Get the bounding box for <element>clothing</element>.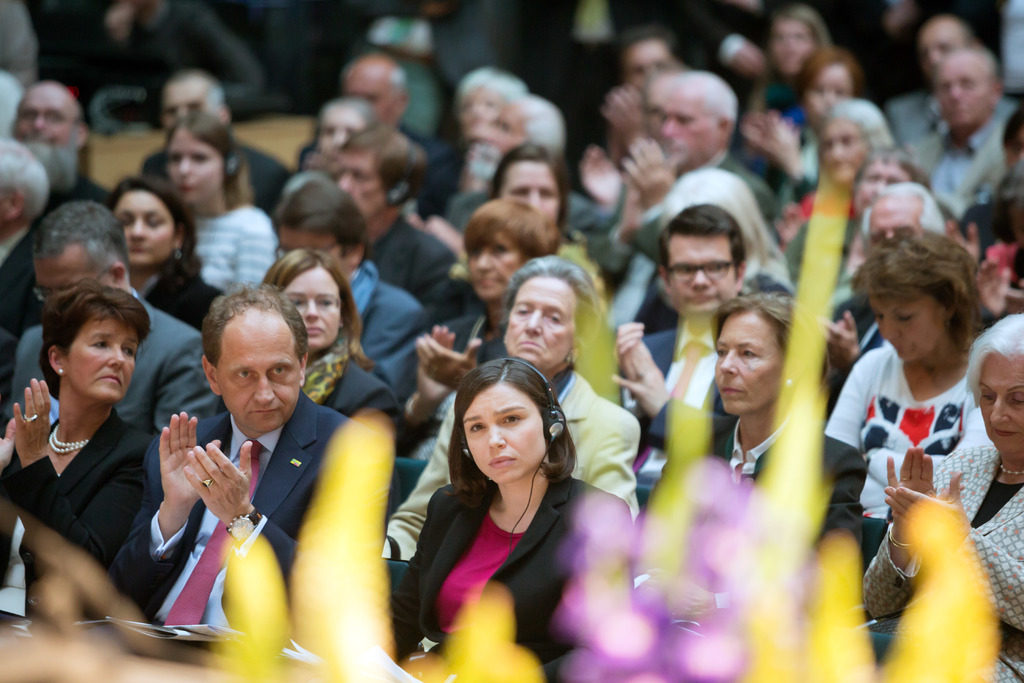
box(860, 442, 1023, 682).
